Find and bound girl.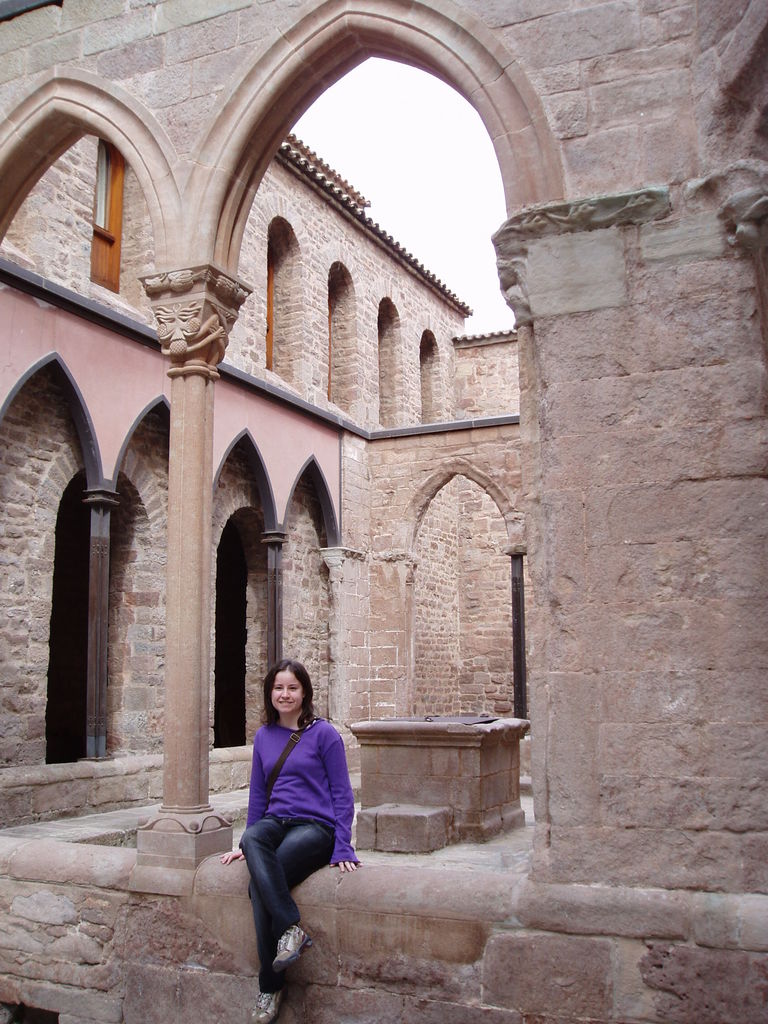
Bound: (left=217, top=652, right=376, bottom=1020).
